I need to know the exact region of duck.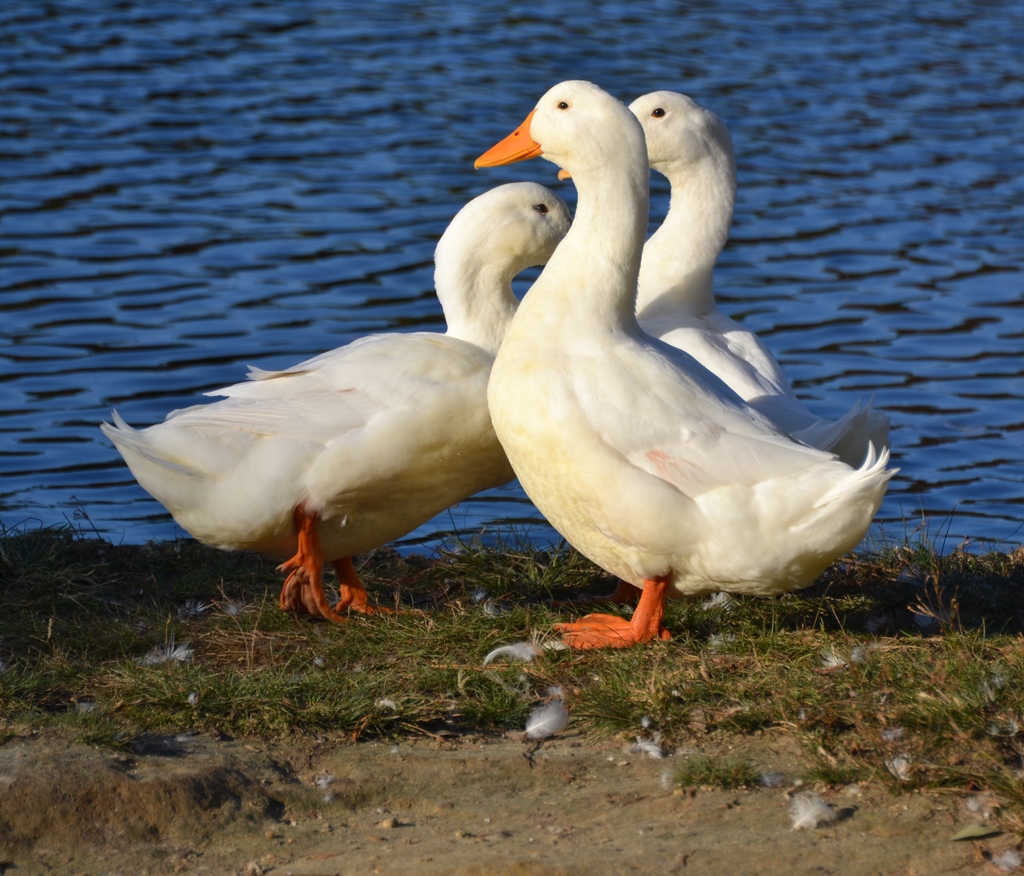
Region: pyautogui.locateOnScreen(637, 91, 904, 489).
